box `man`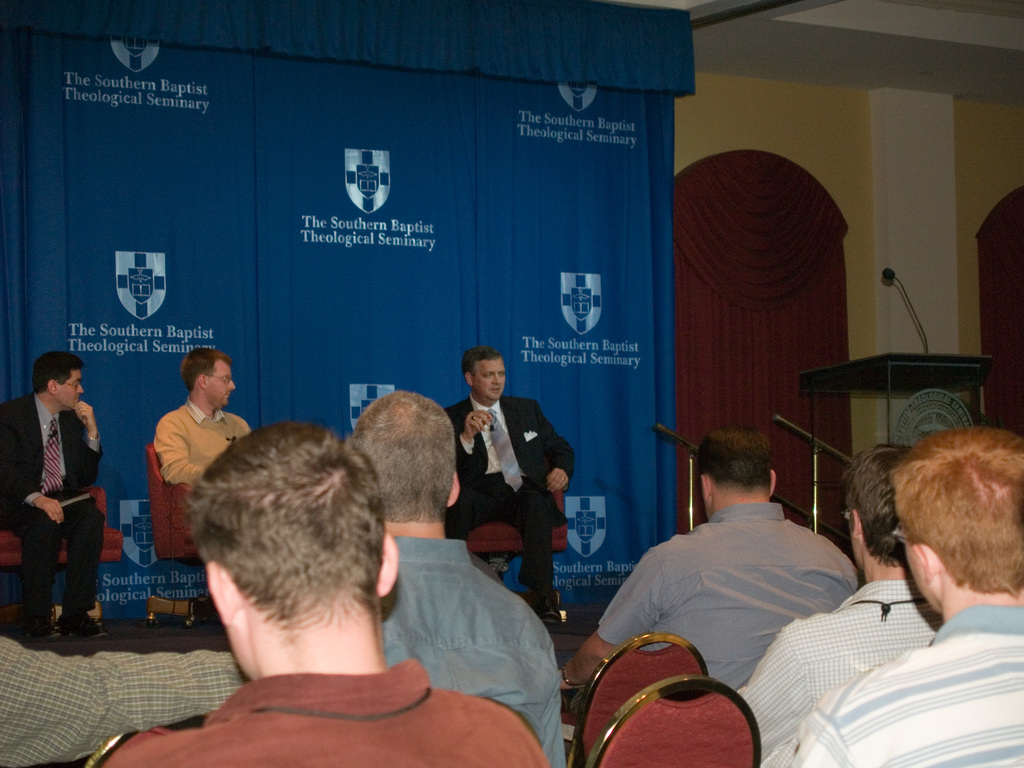
{"left": 159, "top": 346, "right": 291, "bottom": 511}
